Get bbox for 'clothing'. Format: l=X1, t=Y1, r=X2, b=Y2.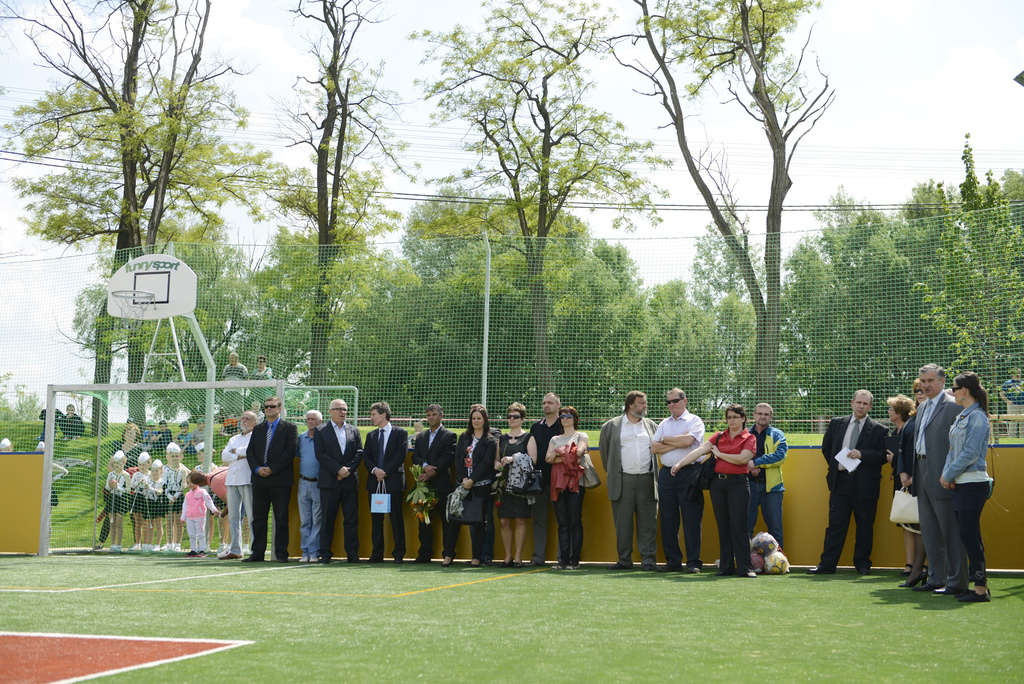
l=248, t=369, r=276, b=409.
